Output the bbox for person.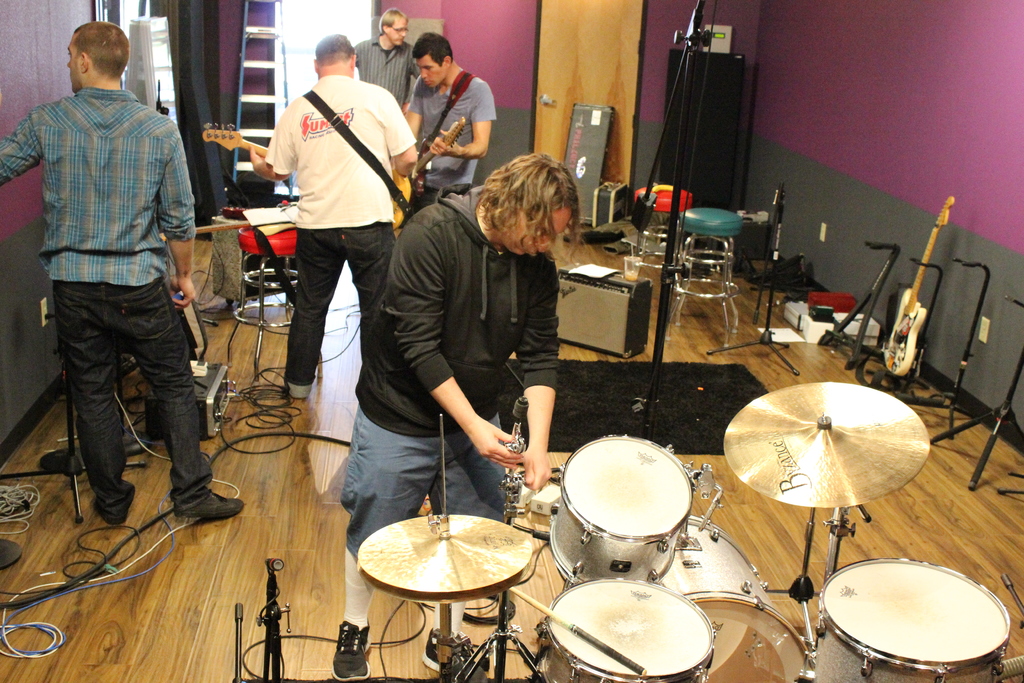
(0,17,247,522).
